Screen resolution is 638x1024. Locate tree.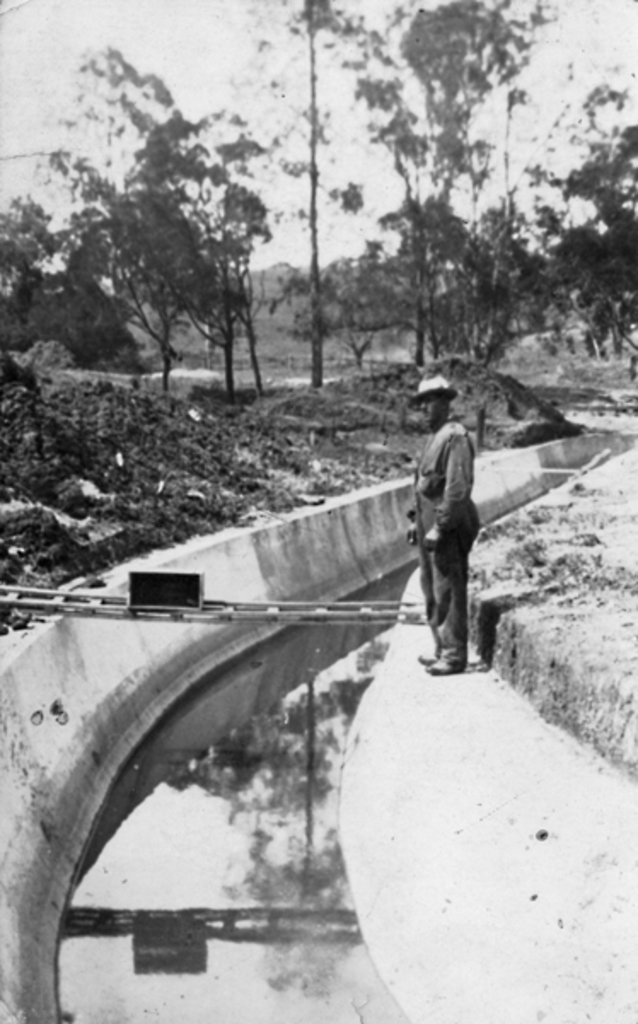
{"left": 51, "top": 150, "right": 220, "bottom": 364}.
